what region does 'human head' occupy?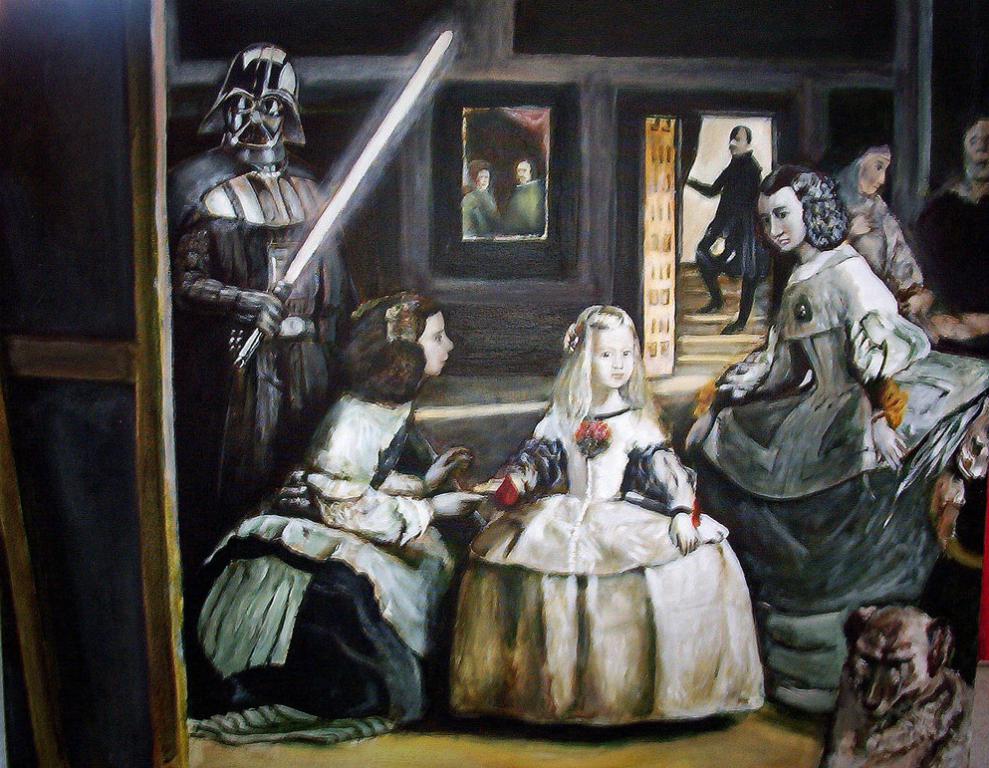
pyautogui.locateOnScreen(211, 47, 299, 164).
